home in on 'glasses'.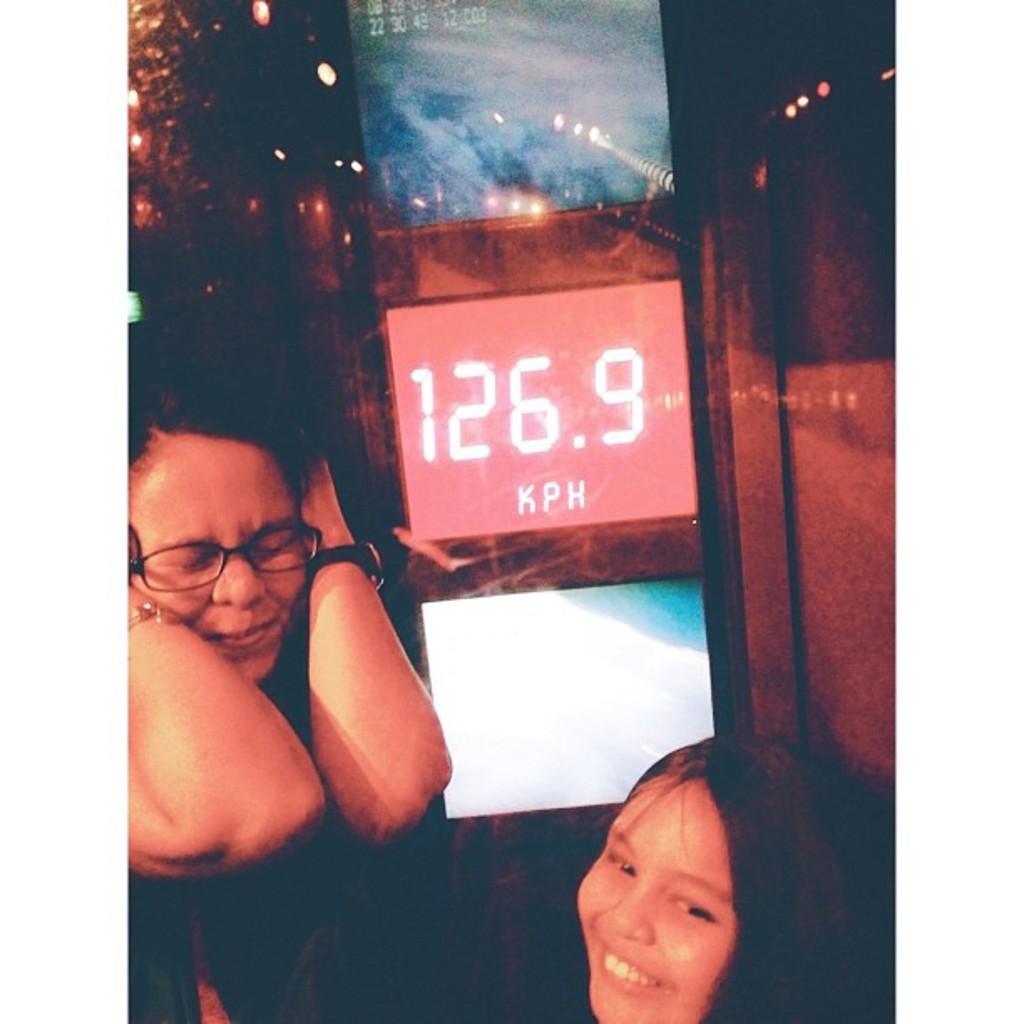
Homed in at l=127, t=524, r=325, b=589.
